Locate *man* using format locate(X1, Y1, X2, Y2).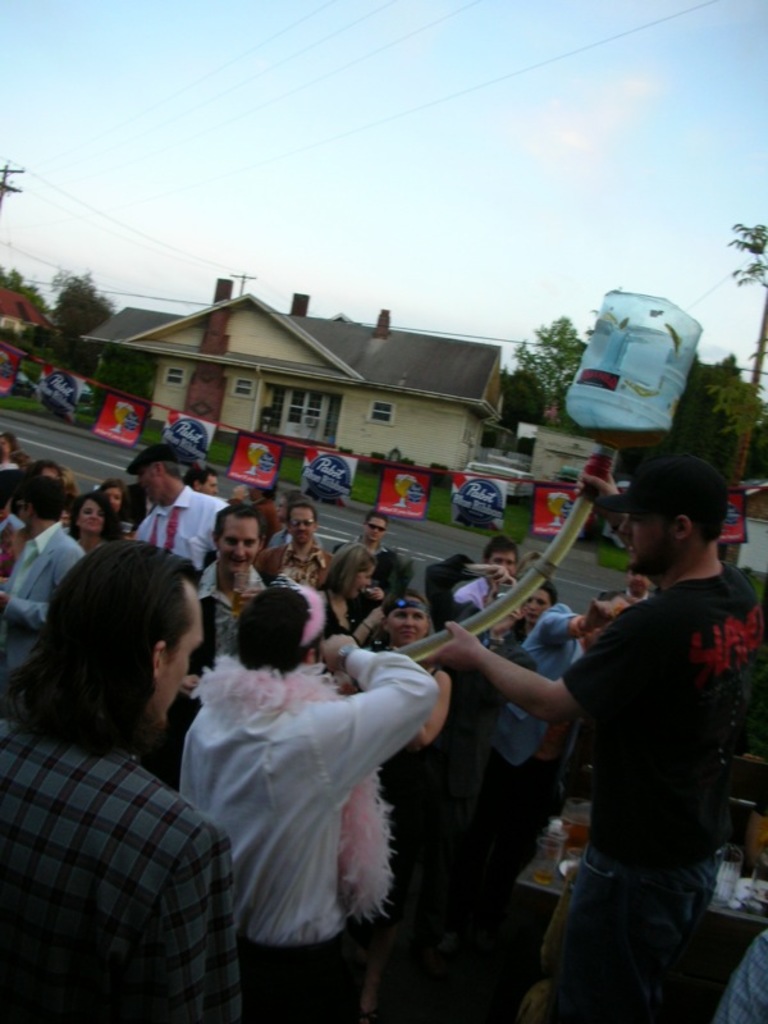
locate(122, 447, 230, 676).
